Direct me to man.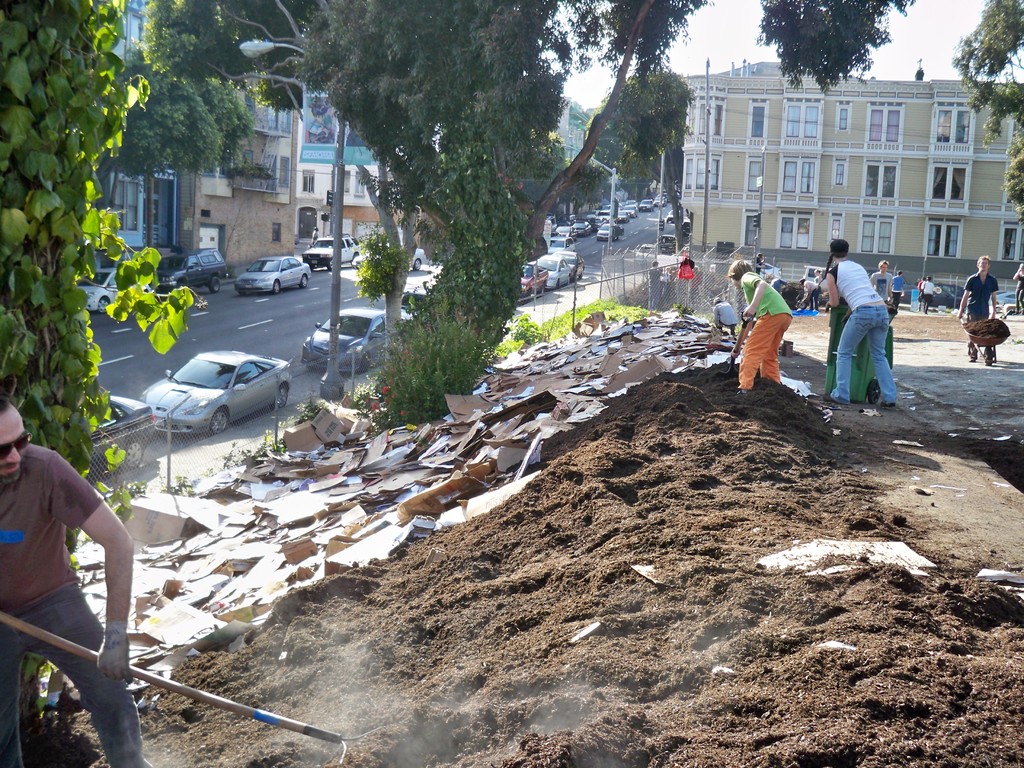
Direction: bbox=(956, 253, 997, 360).
